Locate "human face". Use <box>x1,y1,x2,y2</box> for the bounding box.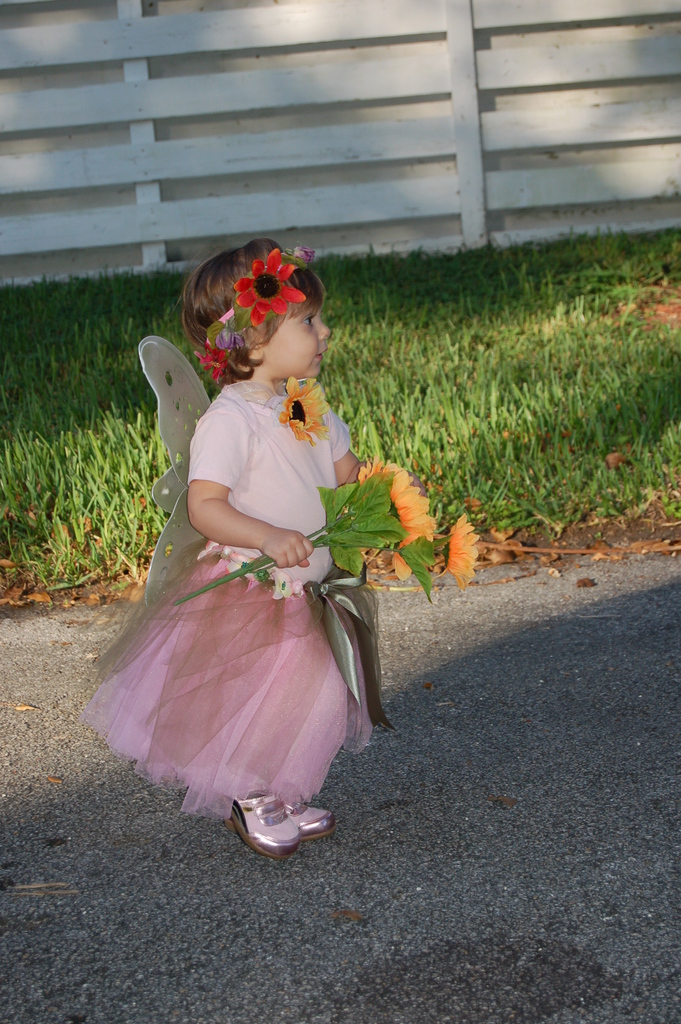
<box>268,300,331,374</box>.
